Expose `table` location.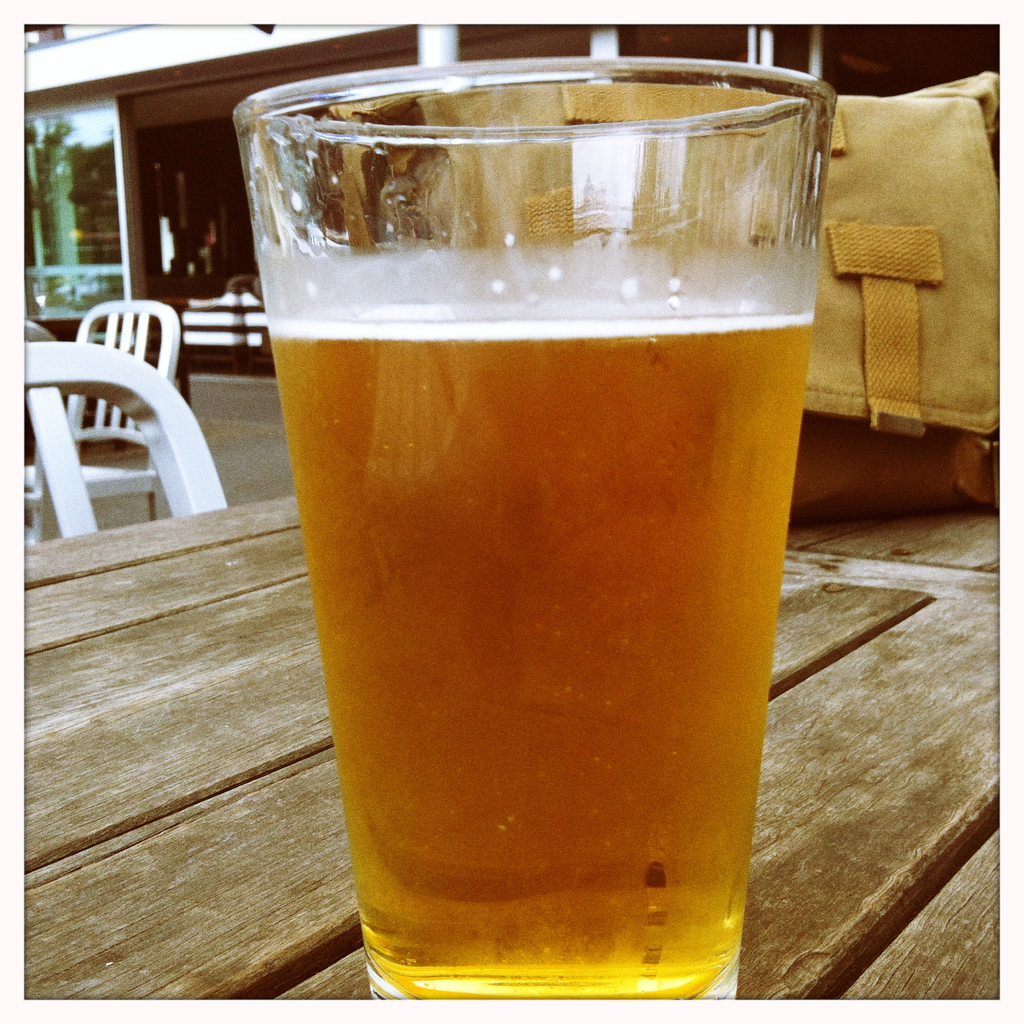
Exposed at l=24, t=495, r=998, b=996.
